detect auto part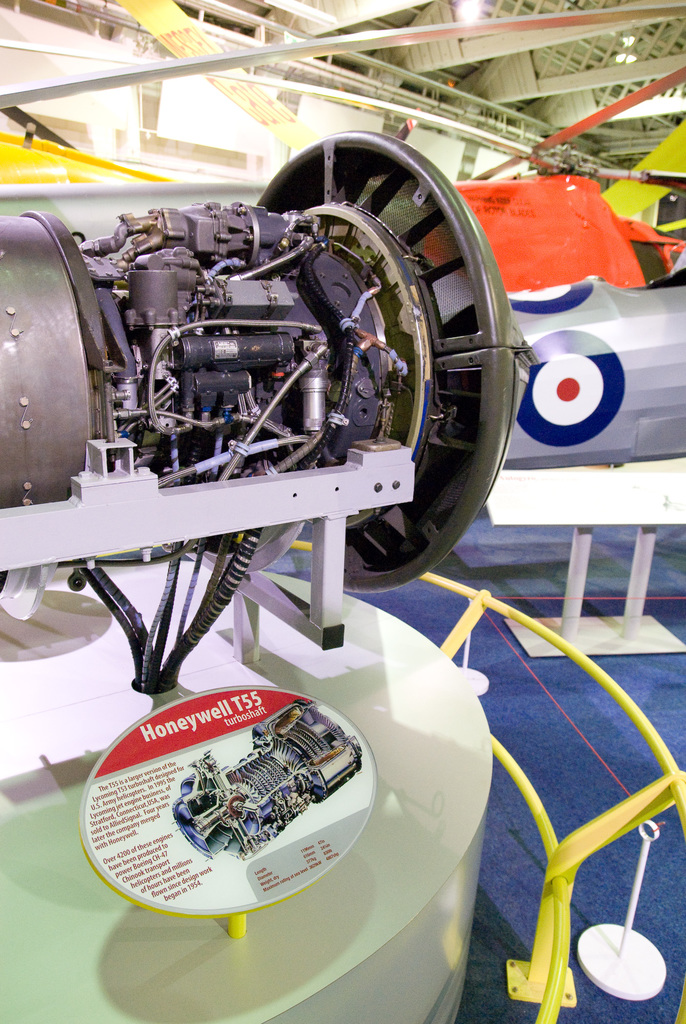
x1=170, y1=705, x2=366, y2=865
